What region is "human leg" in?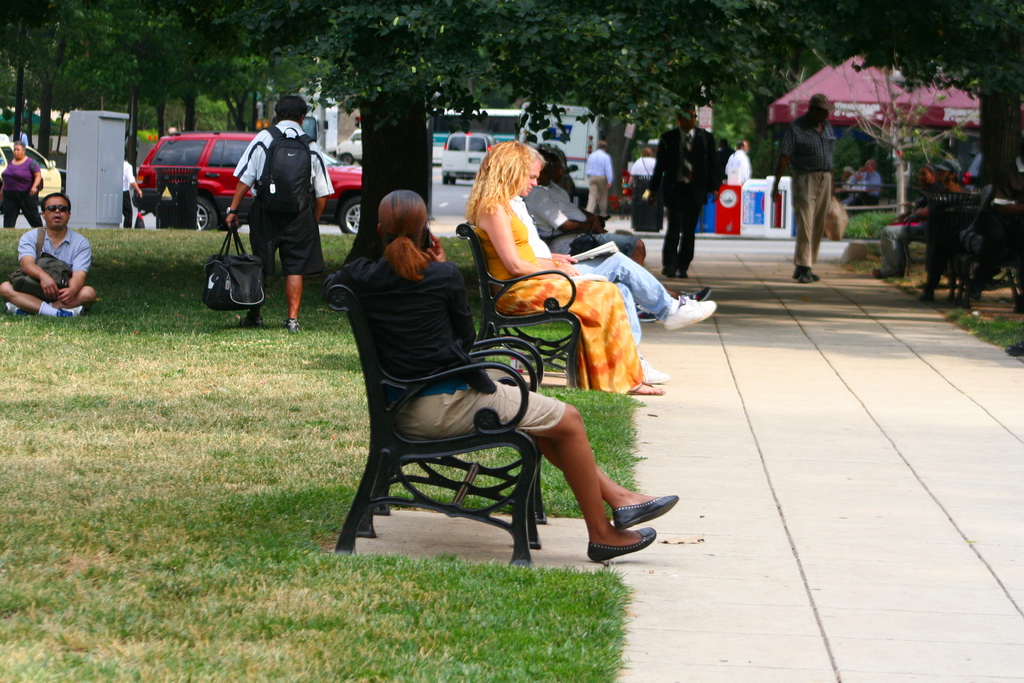
left=657, top=198, right=682, bottom=270.
